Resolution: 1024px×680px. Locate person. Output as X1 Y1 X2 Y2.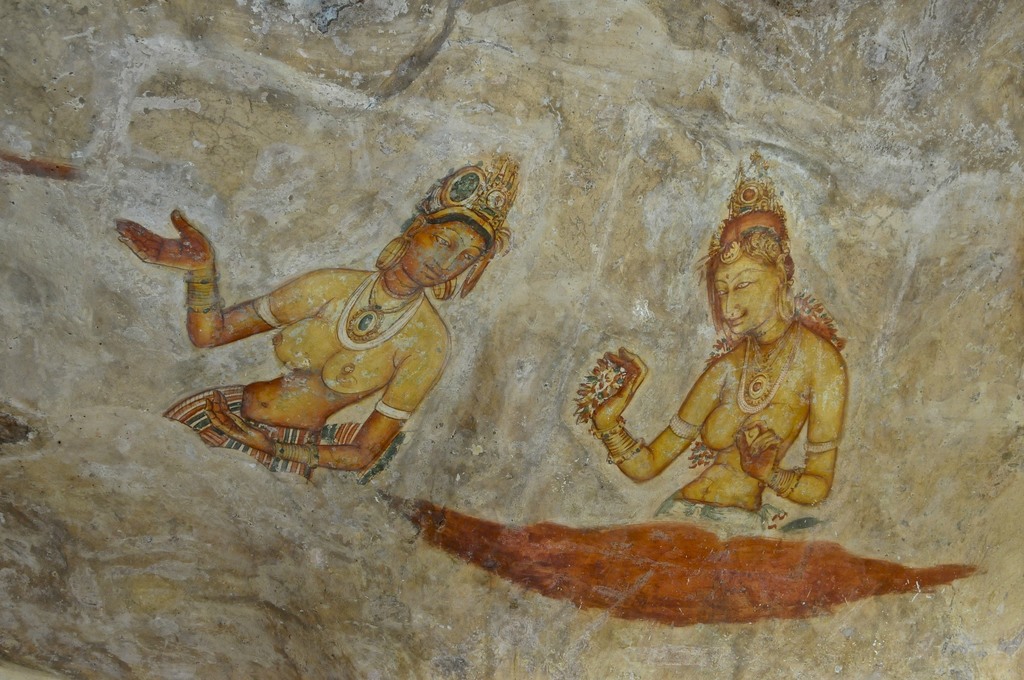
115 150 514 487.
